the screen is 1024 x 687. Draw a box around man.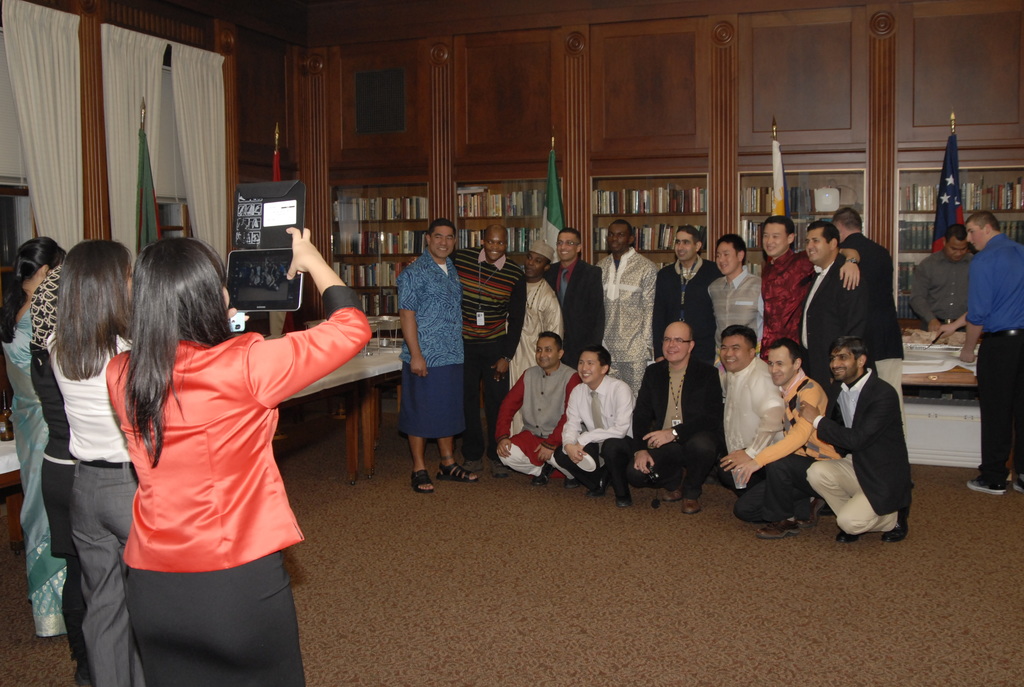
501,236,568,443.
